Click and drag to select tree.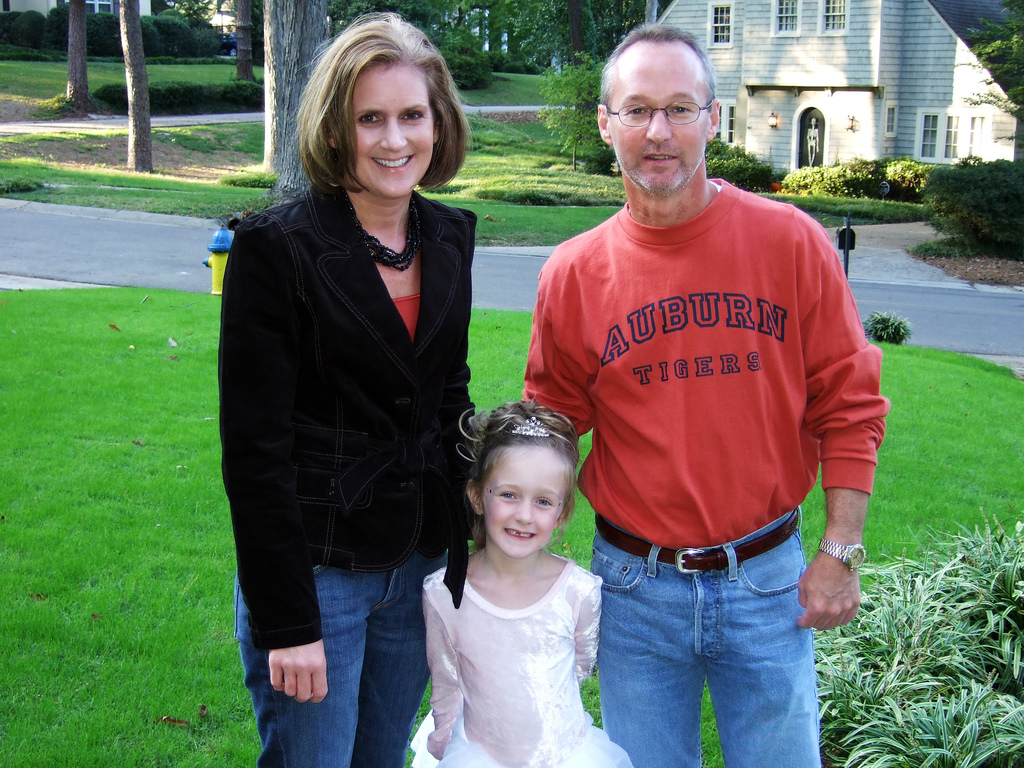
Selection: <region>953, 5, 1023, 168</region>.
